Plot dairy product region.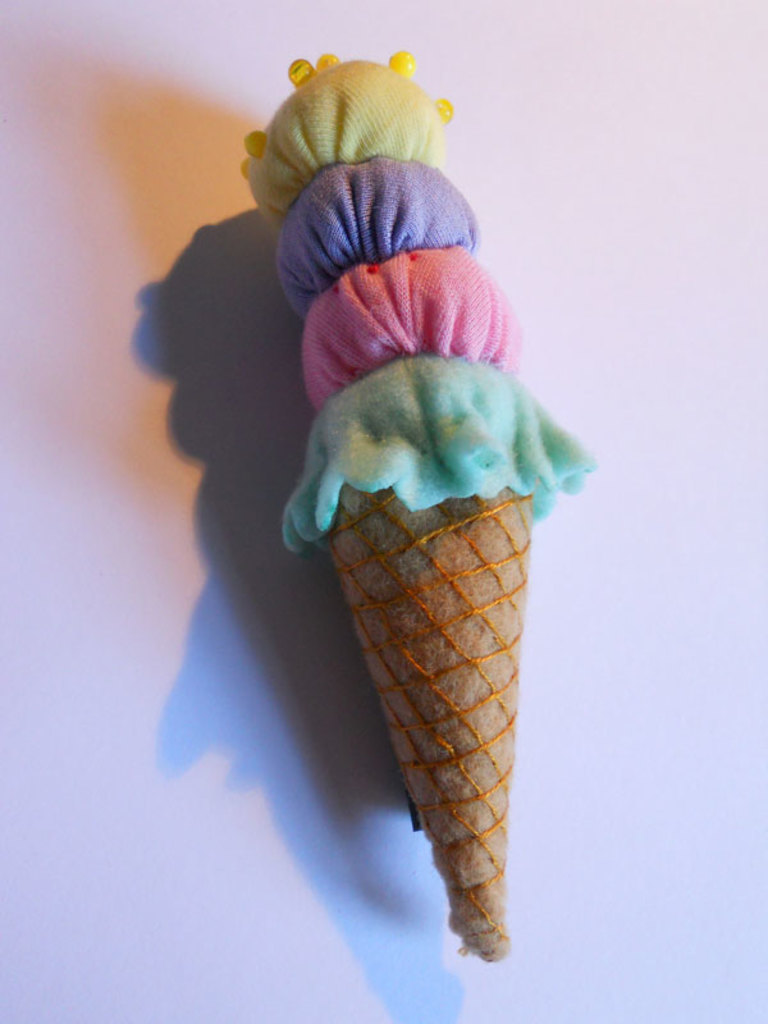
Plotted at bbox=[212, 56, 444, 230].
